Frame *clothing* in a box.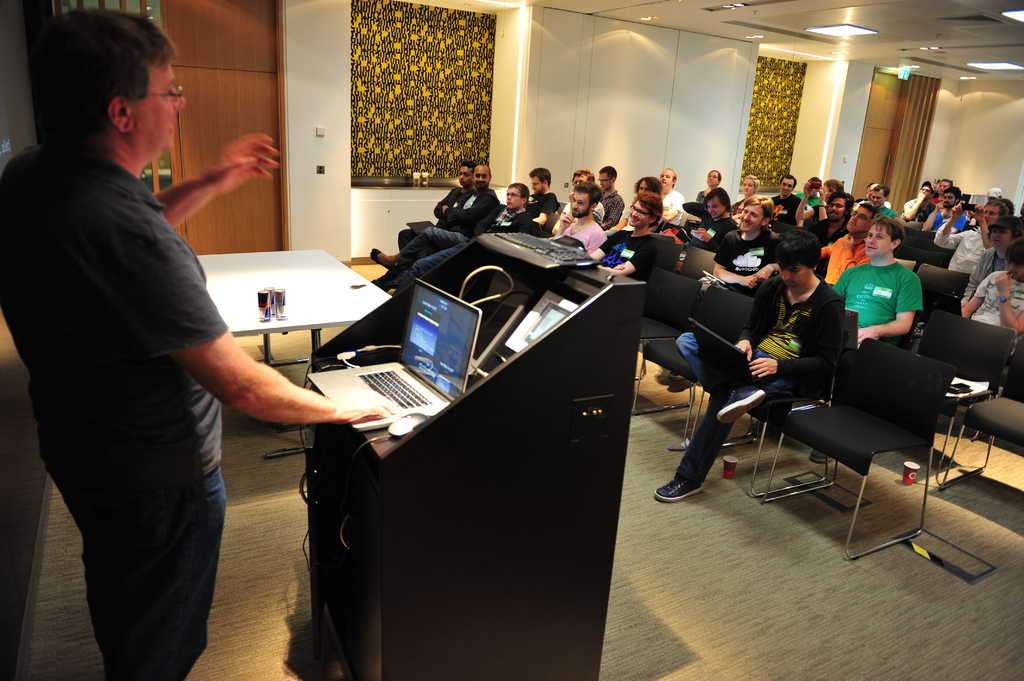
BBox(390, 205, 533, 284).
